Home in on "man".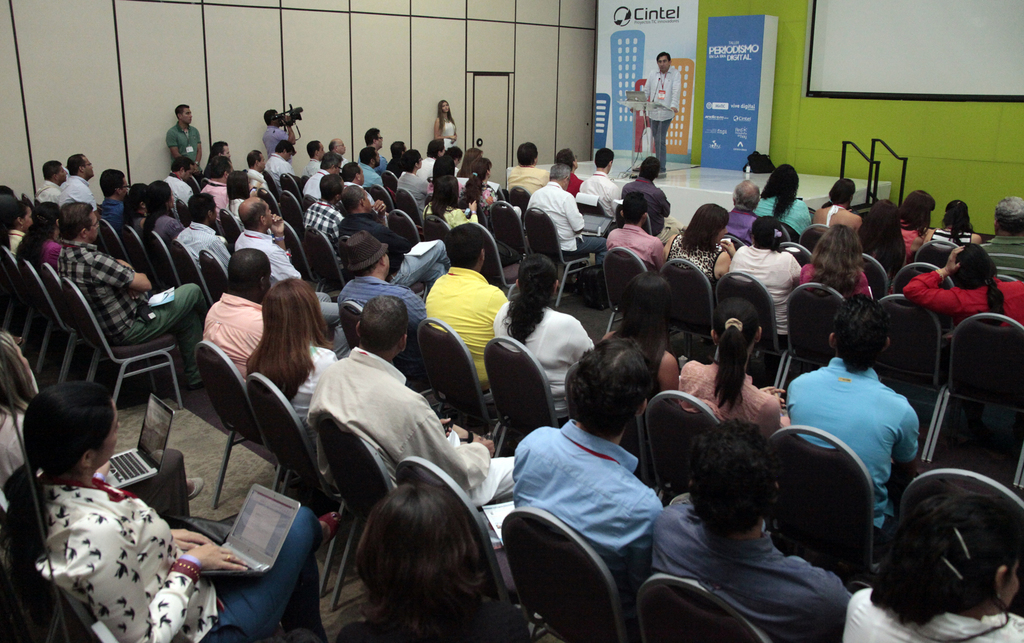
Homed in at [left=337, top=185, right=451, bottom=286].
